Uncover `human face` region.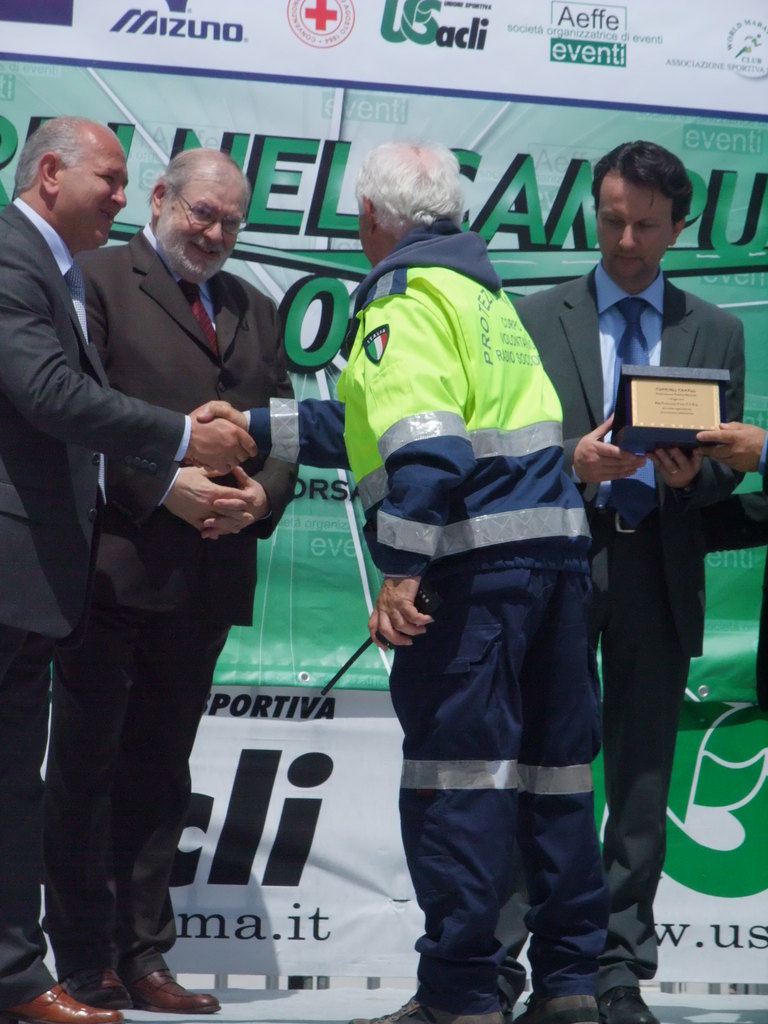
Uncovered: x1=166 y1=175 x2=250 y2=266.
